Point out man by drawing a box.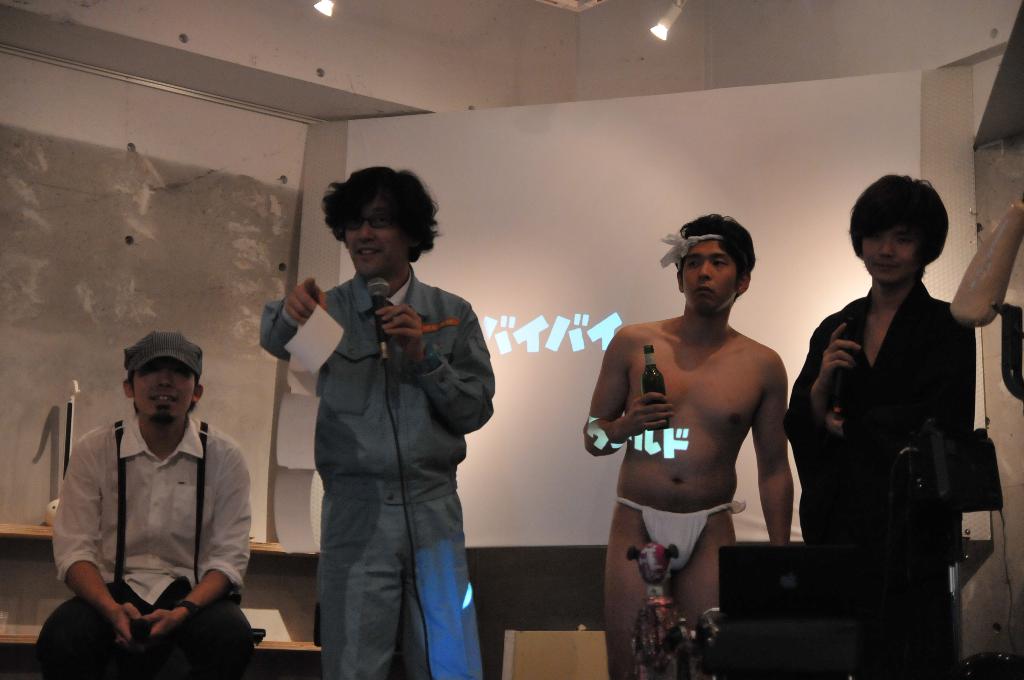
pyautogui.locateOnScreen(35, 331, 259, 679).
